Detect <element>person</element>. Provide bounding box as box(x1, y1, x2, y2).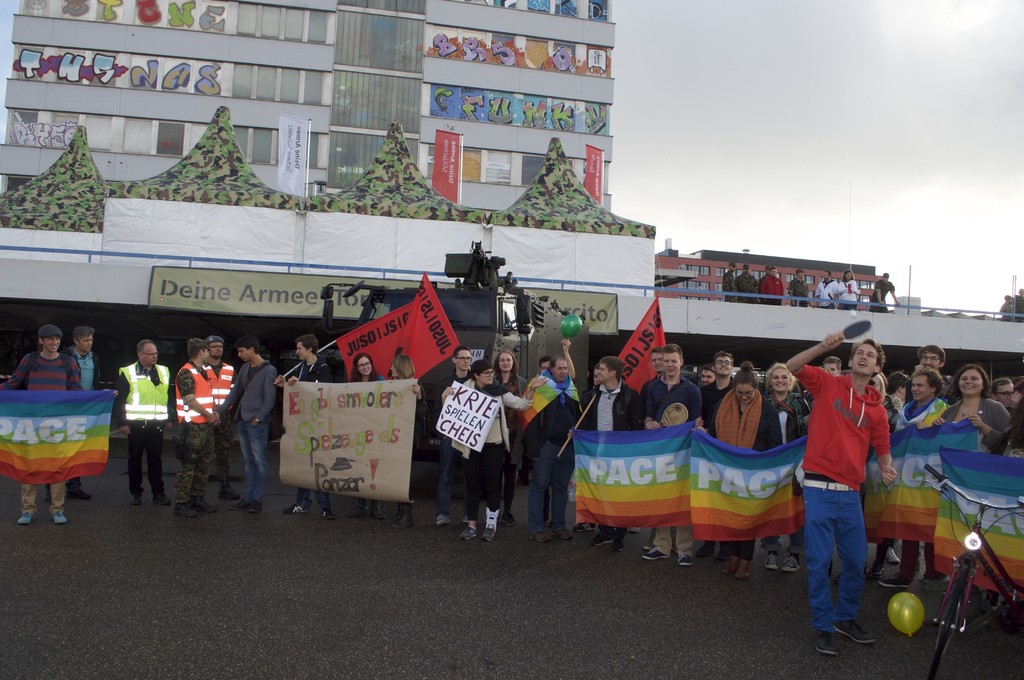
box(490, 346, 528, 525).
